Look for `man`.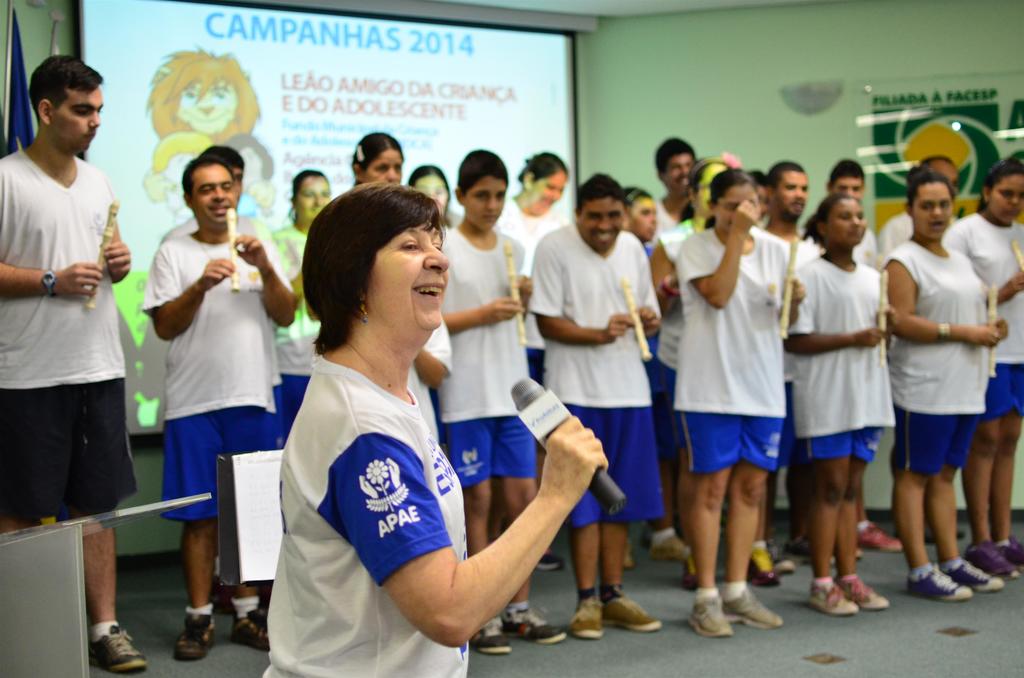
Found: BBox(525, 173, 664, 642).
